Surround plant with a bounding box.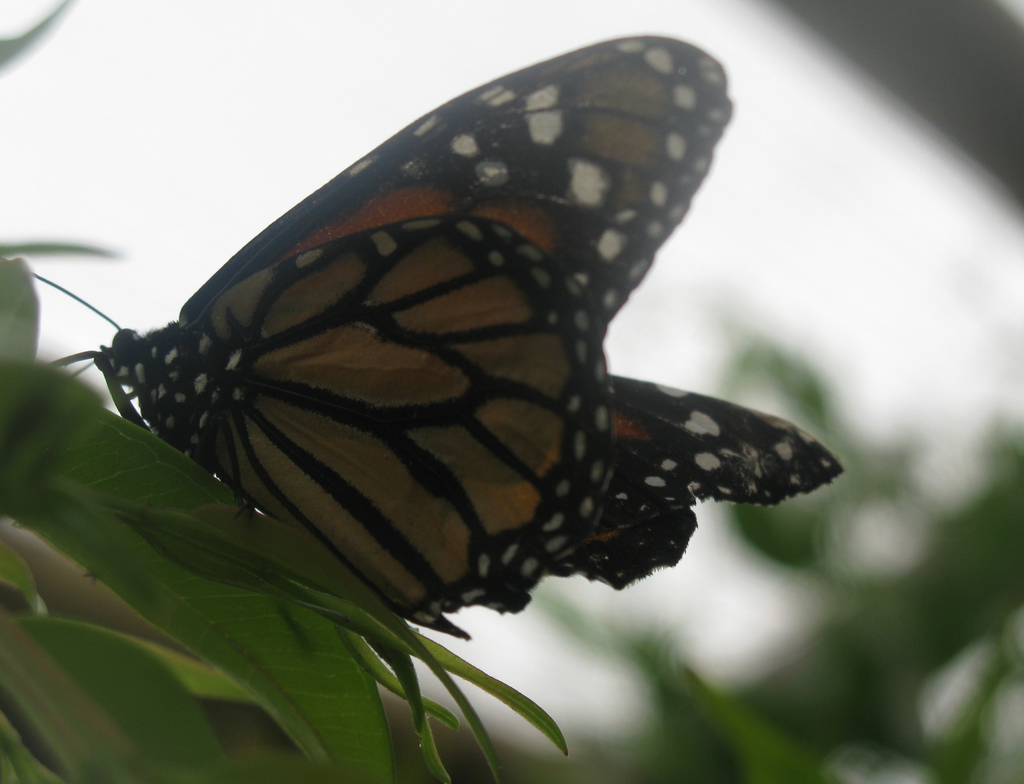
select_region(0, 236, 566, 783).
